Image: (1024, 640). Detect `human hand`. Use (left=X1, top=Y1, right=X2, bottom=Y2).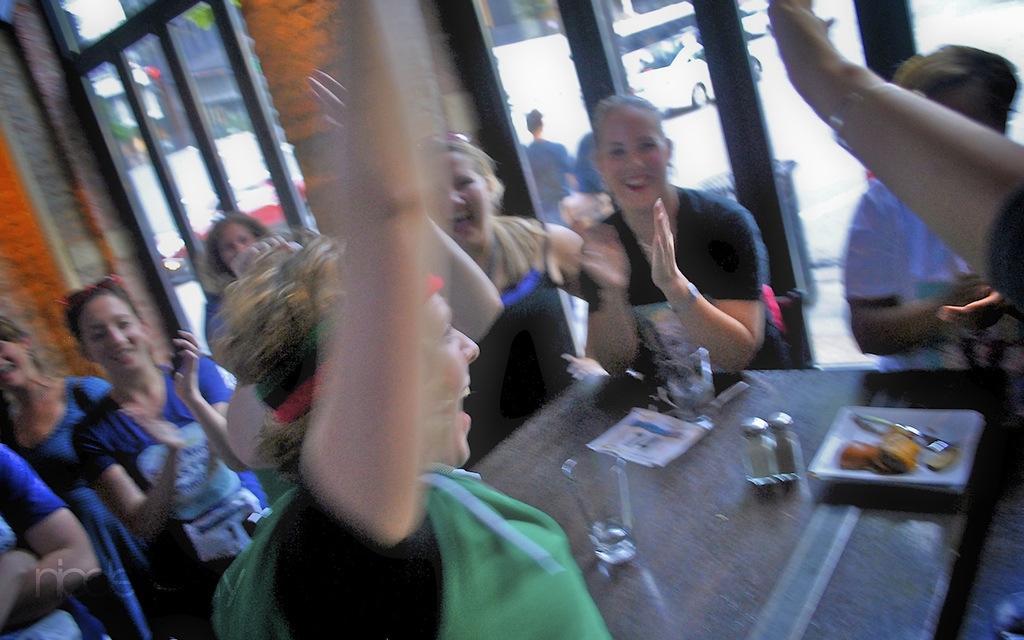
(left=170, top=330, right=203, bottom=401).
